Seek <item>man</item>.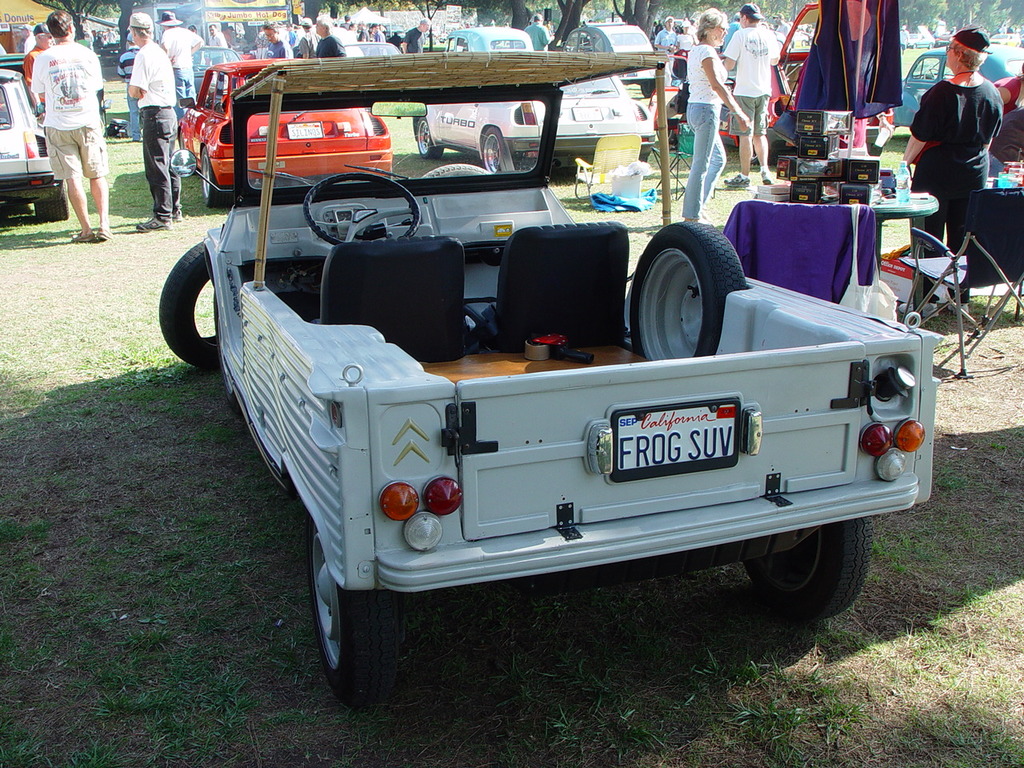
pyautogui.locateOnScreen(718, 2, 773, 187).
